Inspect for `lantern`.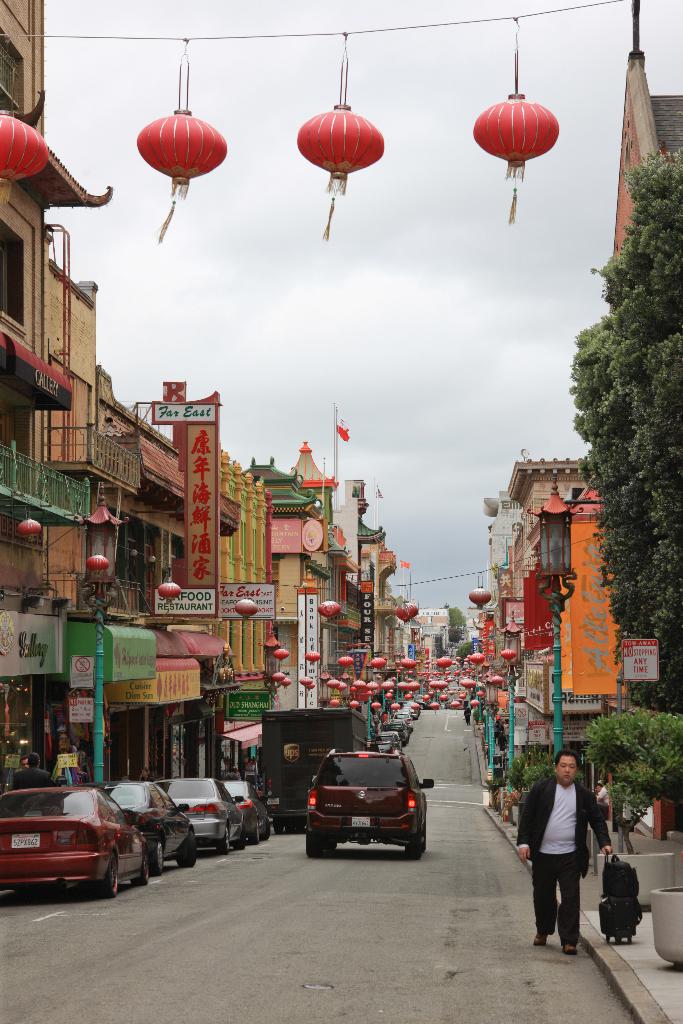
Inspection: rect(395, 604, 414, 619).
